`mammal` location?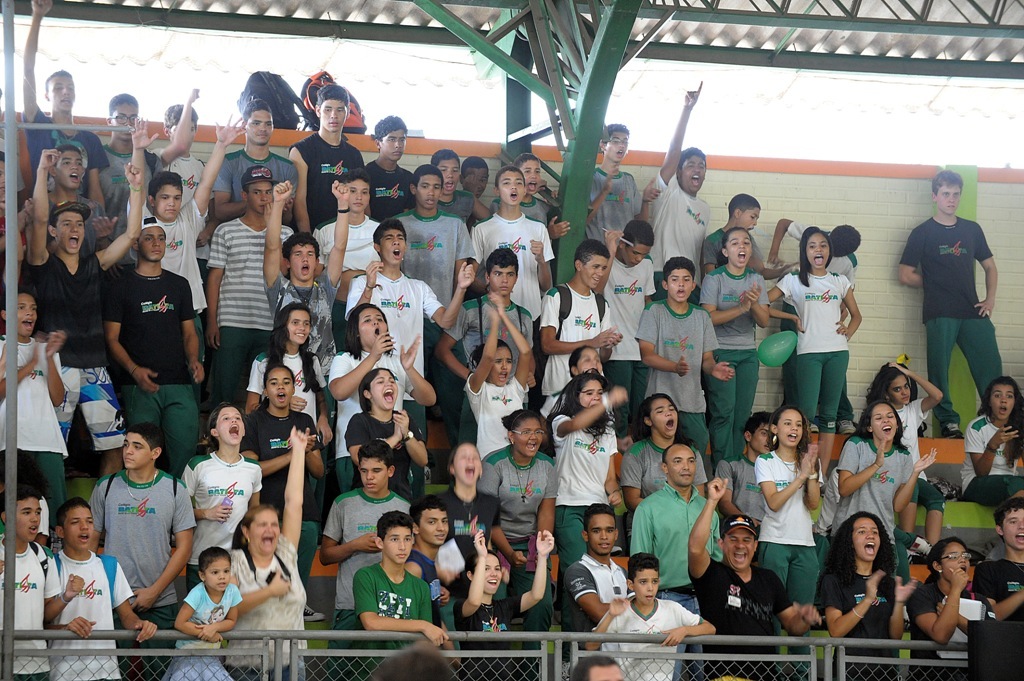
(712, 401, 780, 525)
